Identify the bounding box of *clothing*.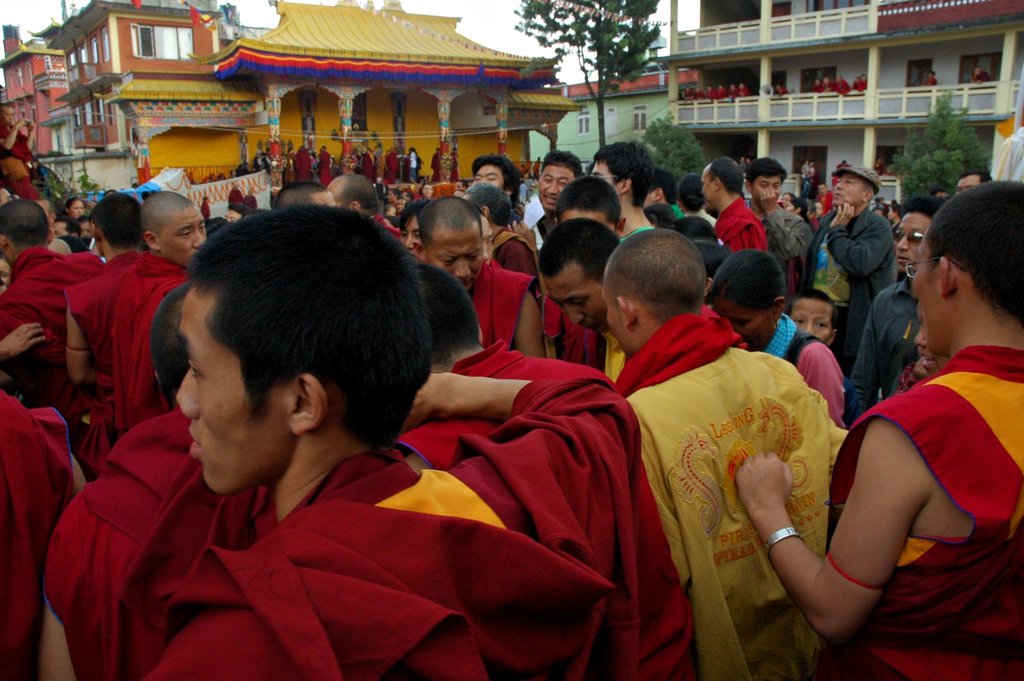
detection(710, 194, 766, 252).
